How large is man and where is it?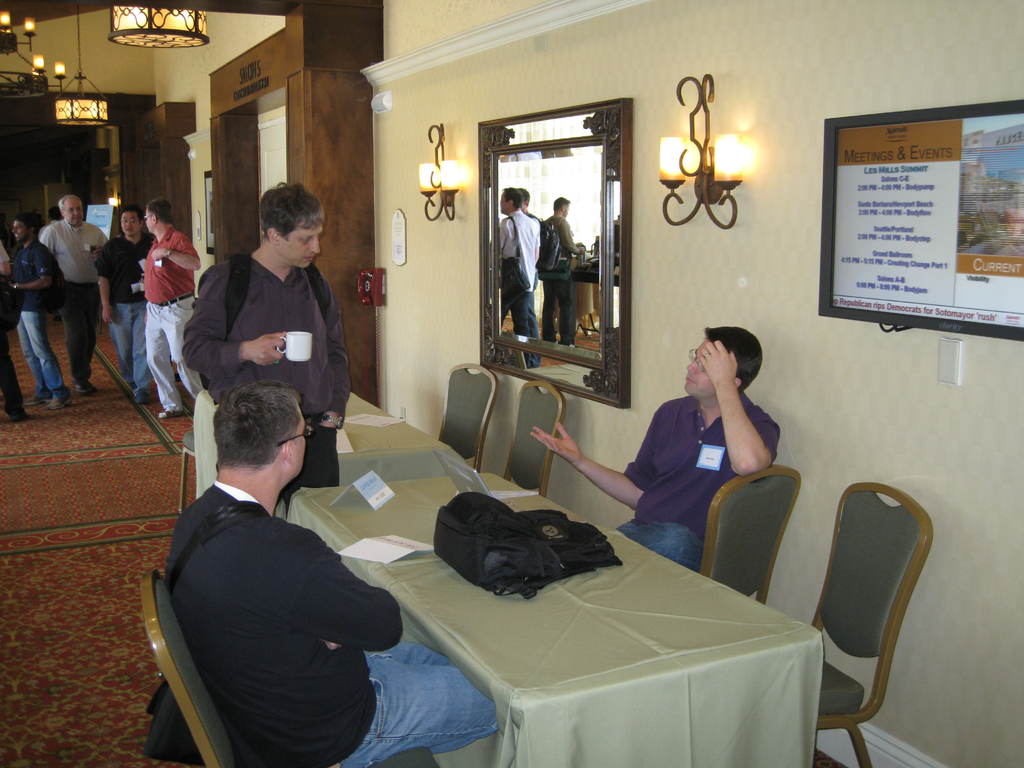
Bounding box: <bbox>161, 378, 499, 767</bbox>.
